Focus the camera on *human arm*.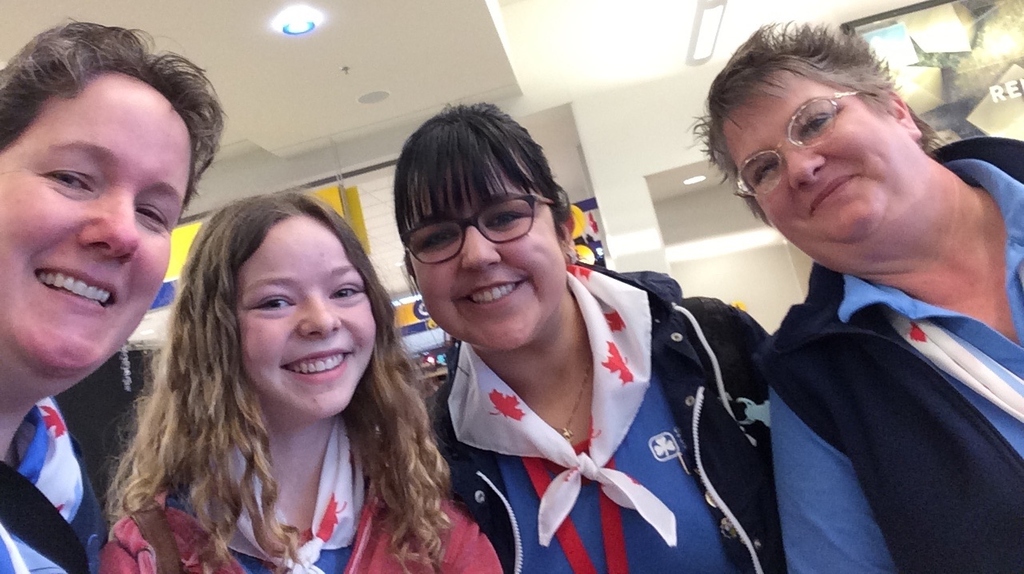
Focus region: [left=770, top=386, right=894, bottom=573].
